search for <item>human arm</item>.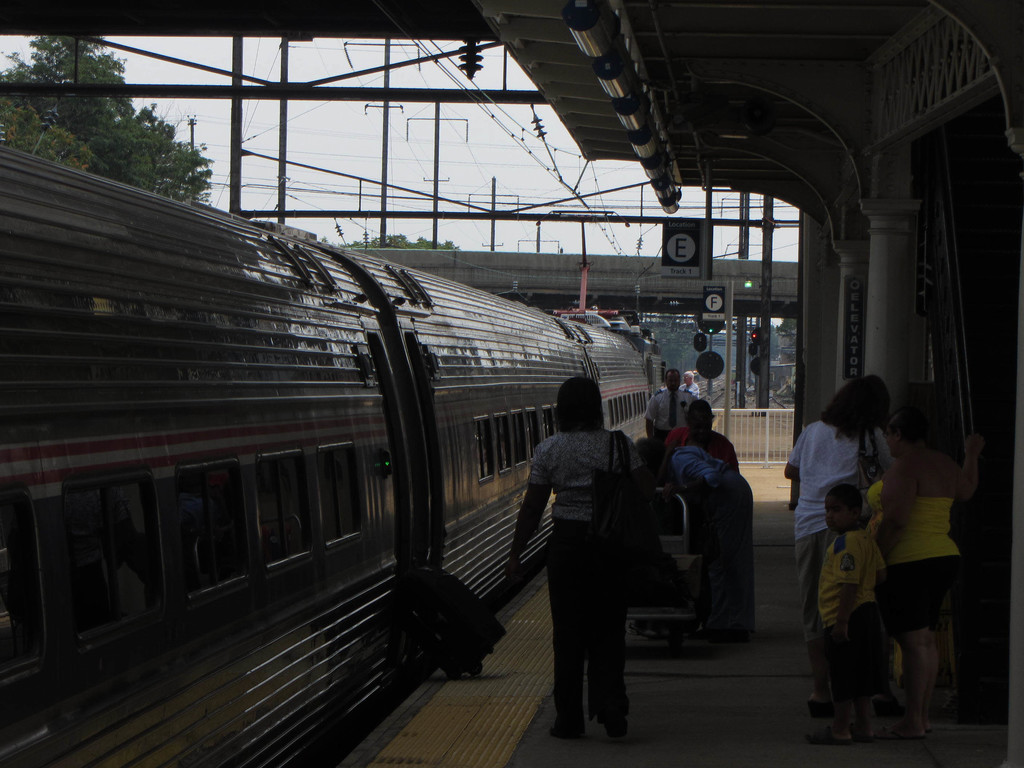
Found at (948, 436, 991, 511).
